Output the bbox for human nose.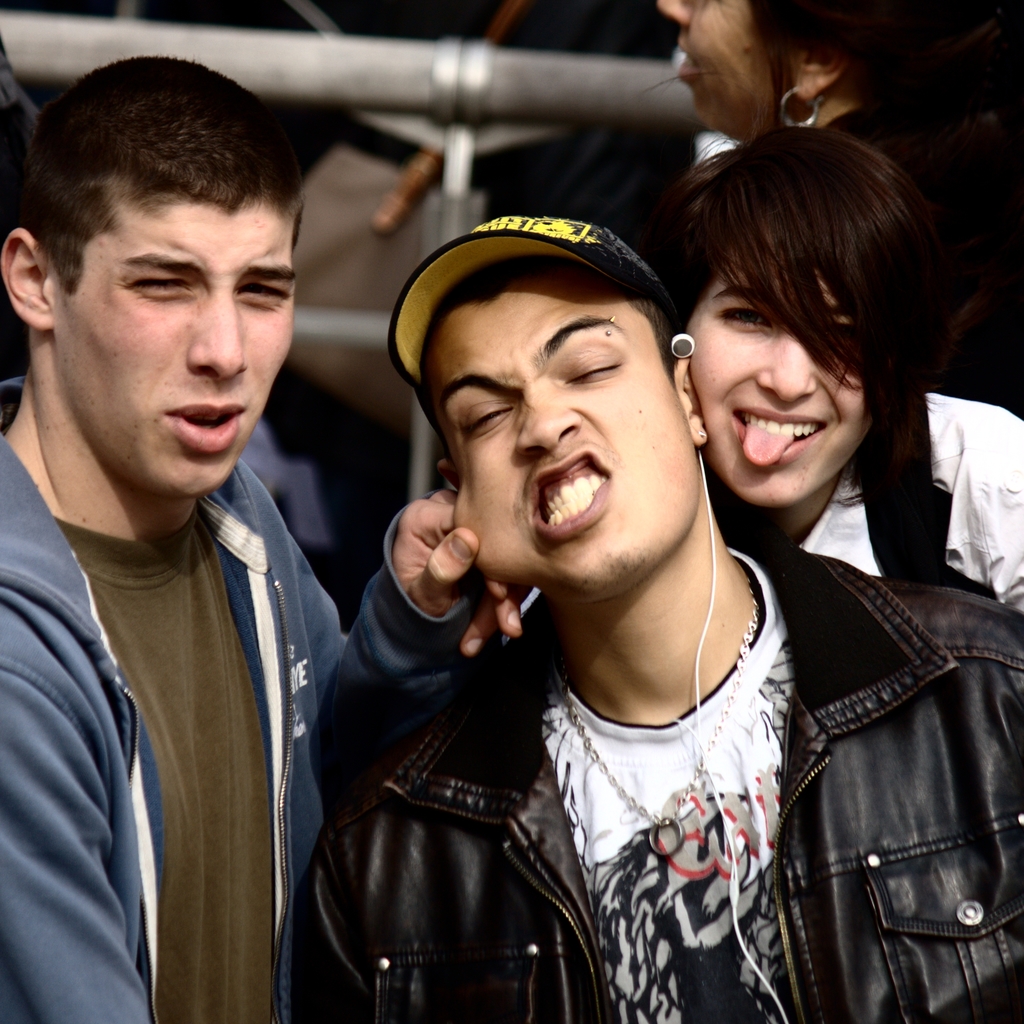
(x1=182, y1=282, x2=249, y2=385).
